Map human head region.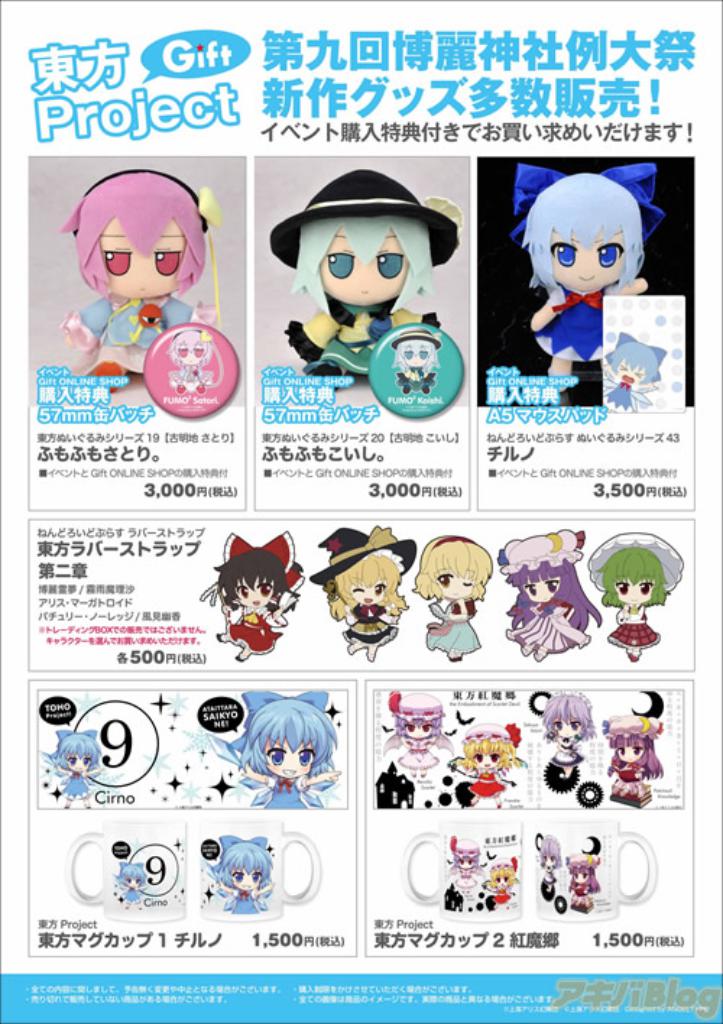
Mapped to Rect(114, 863, 150, 887).
